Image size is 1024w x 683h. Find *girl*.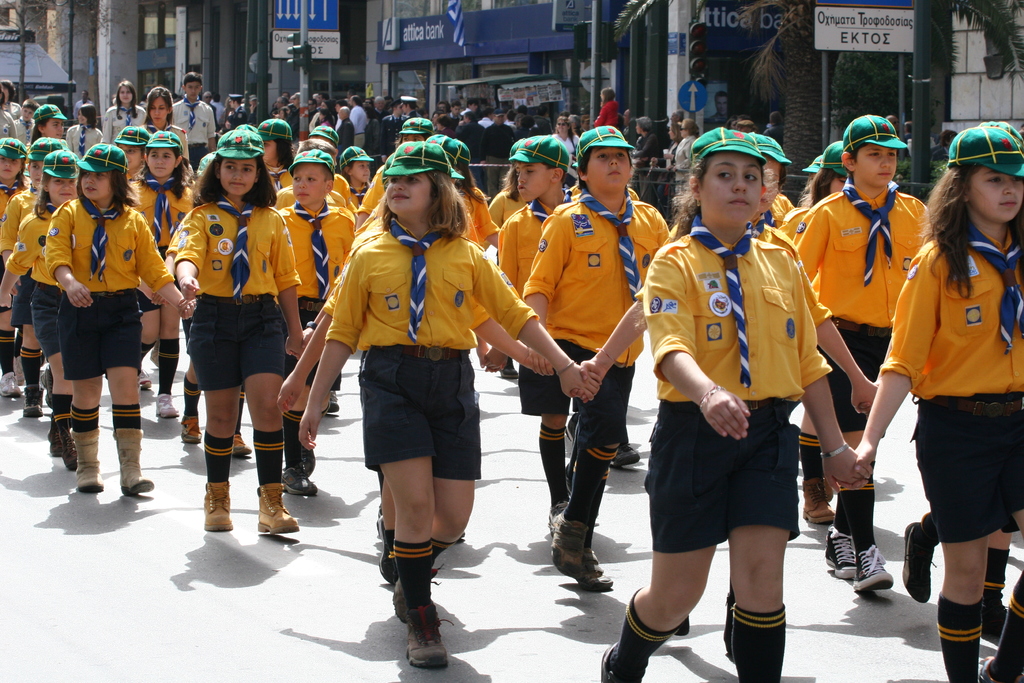
bbox=(853, 126, 1023, 682).
